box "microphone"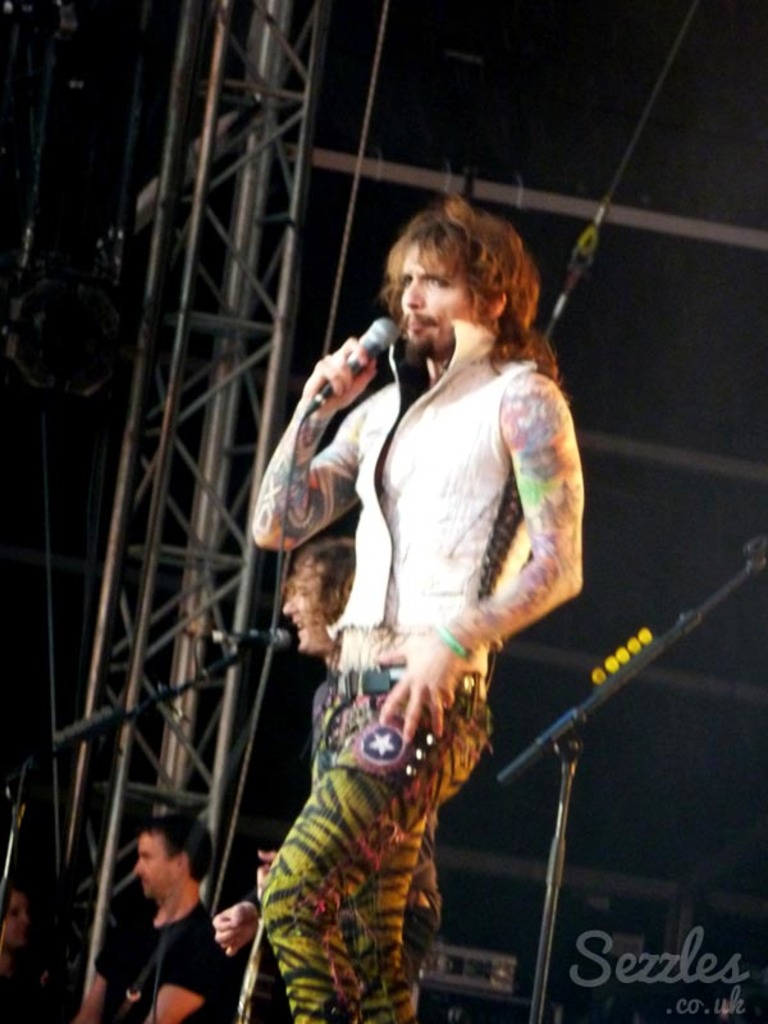
crop(288, 319, 404, 420)
